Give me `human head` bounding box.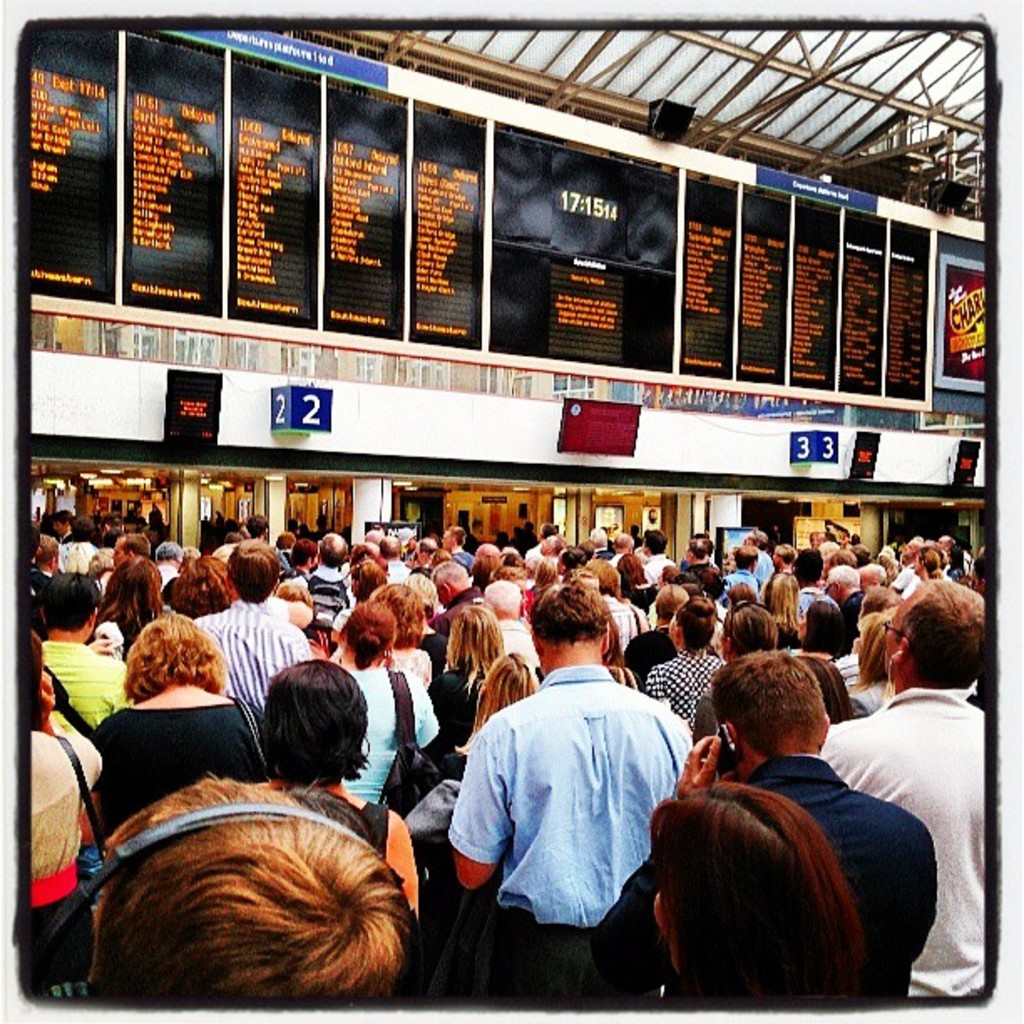
479,651,535,716.
